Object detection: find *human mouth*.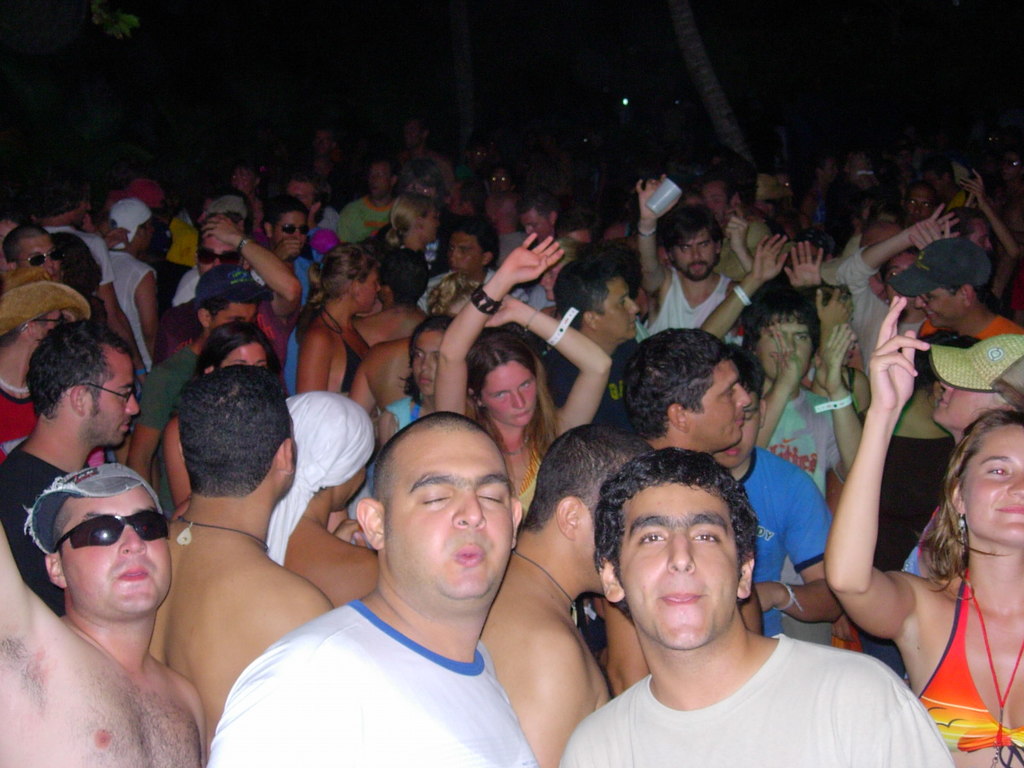
(x1=510, y1=403, x2=532, y2=419).
